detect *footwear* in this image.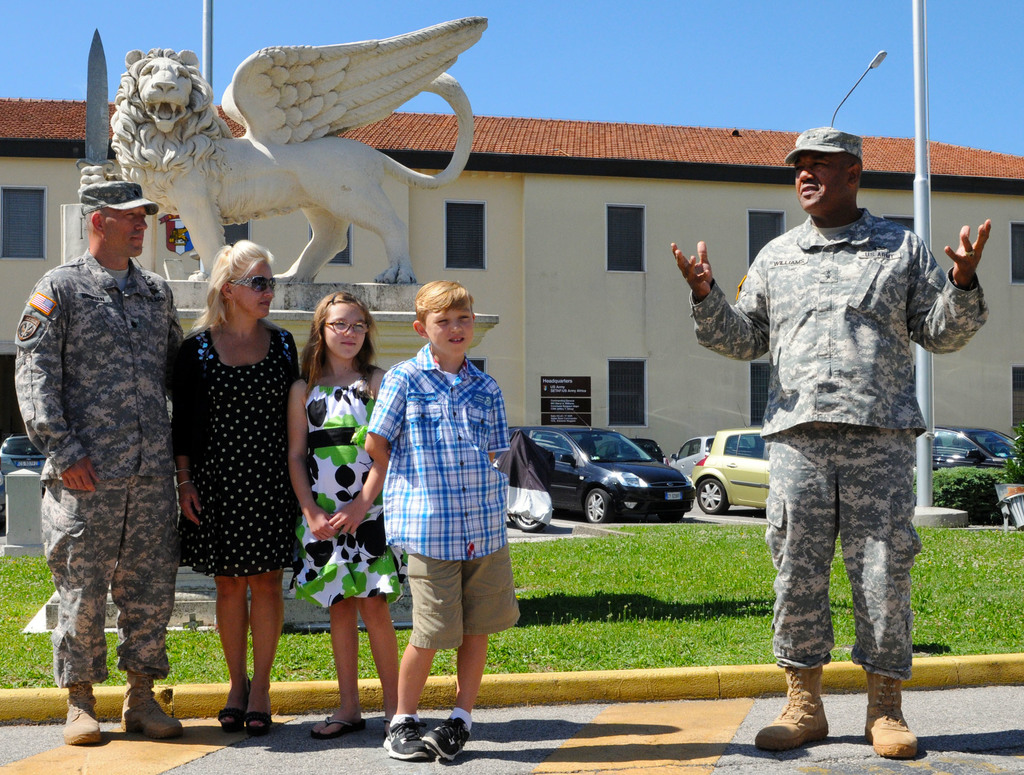
Detection: 867:671:920:753.
